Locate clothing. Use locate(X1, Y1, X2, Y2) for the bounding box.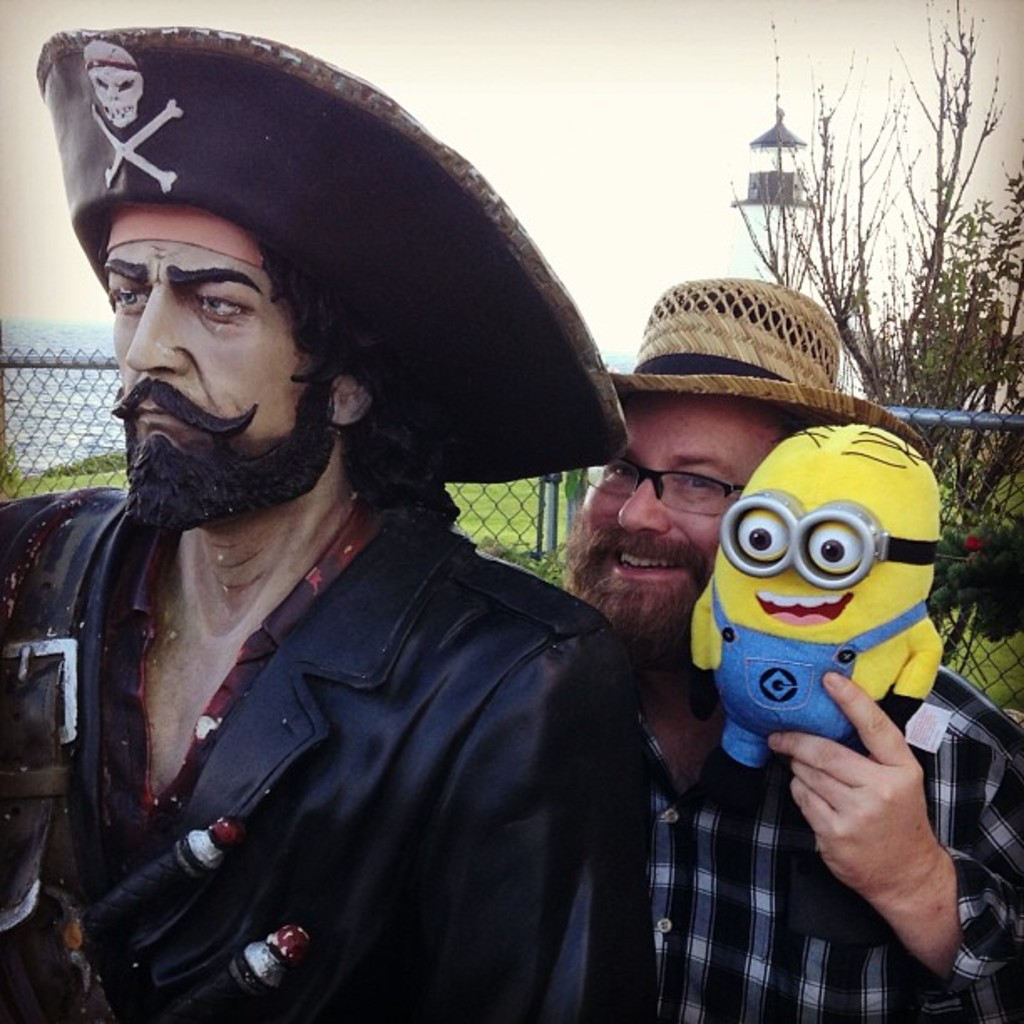
locate(0, 450, 646, 1022).
